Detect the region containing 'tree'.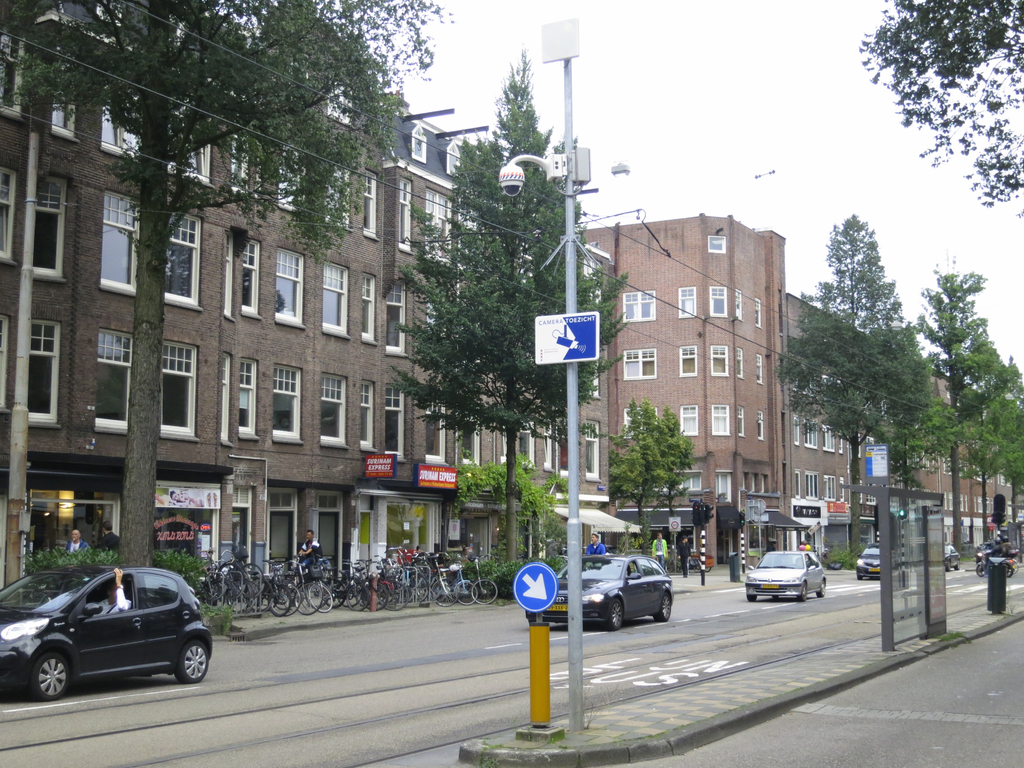
[x1=0, y1=0, x2=437, y2=583].
